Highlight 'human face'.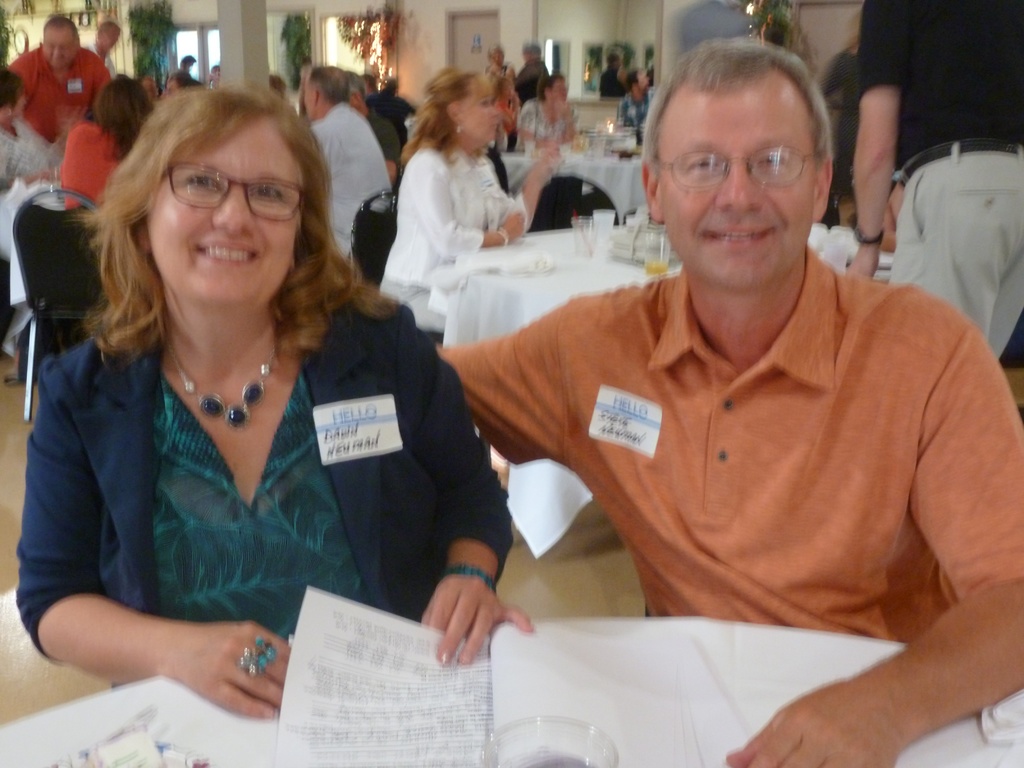
Highlighted region: {"x1": 9, "y1": 85, "x2": 26, "y2": 116}.
